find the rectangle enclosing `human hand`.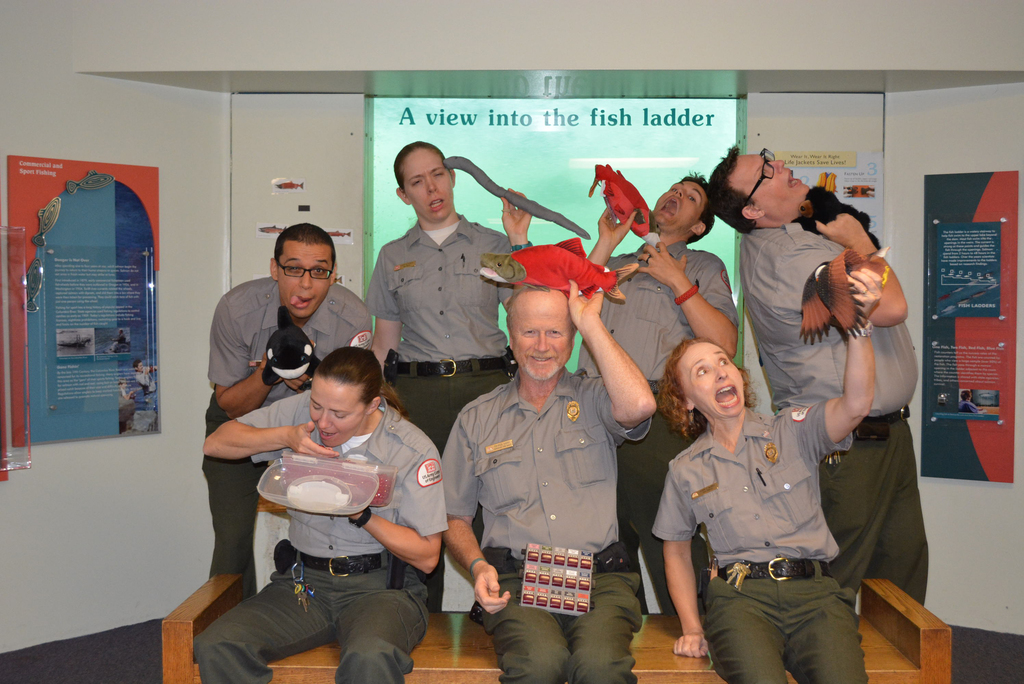
Rect(451, 519, 506, 630).
